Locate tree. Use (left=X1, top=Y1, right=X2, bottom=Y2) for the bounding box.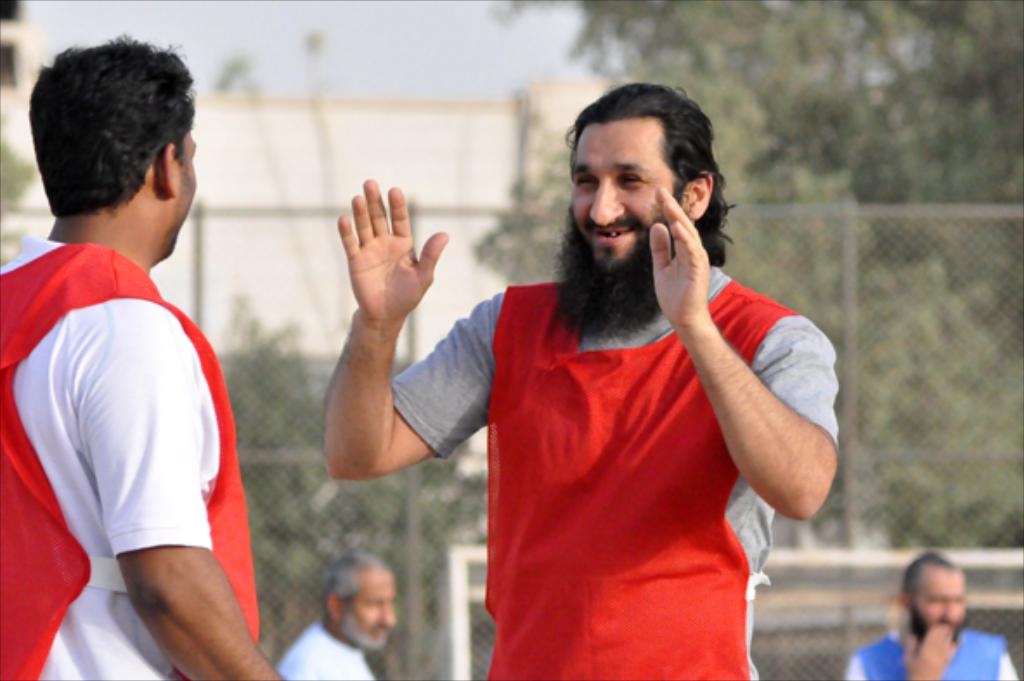
(left=203, top=296, right=475, bottom=679).
